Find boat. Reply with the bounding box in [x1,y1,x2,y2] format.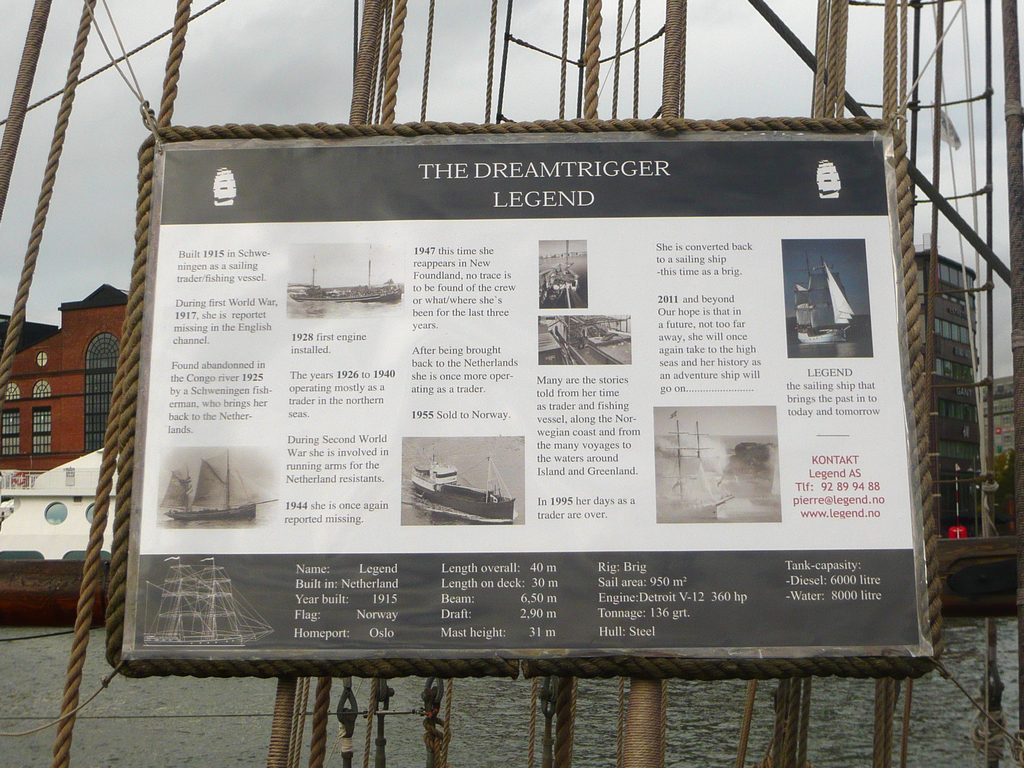
[538,243,588,308].
